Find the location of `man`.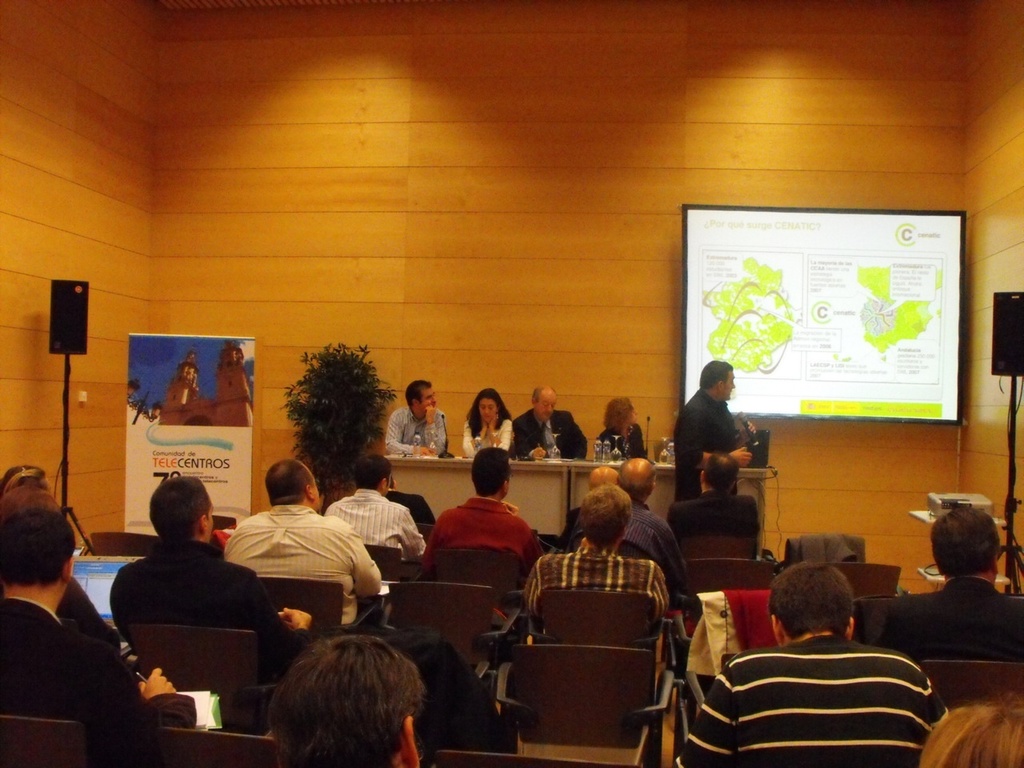
Location: (left=519, top=481, right=669, bottom=619).
